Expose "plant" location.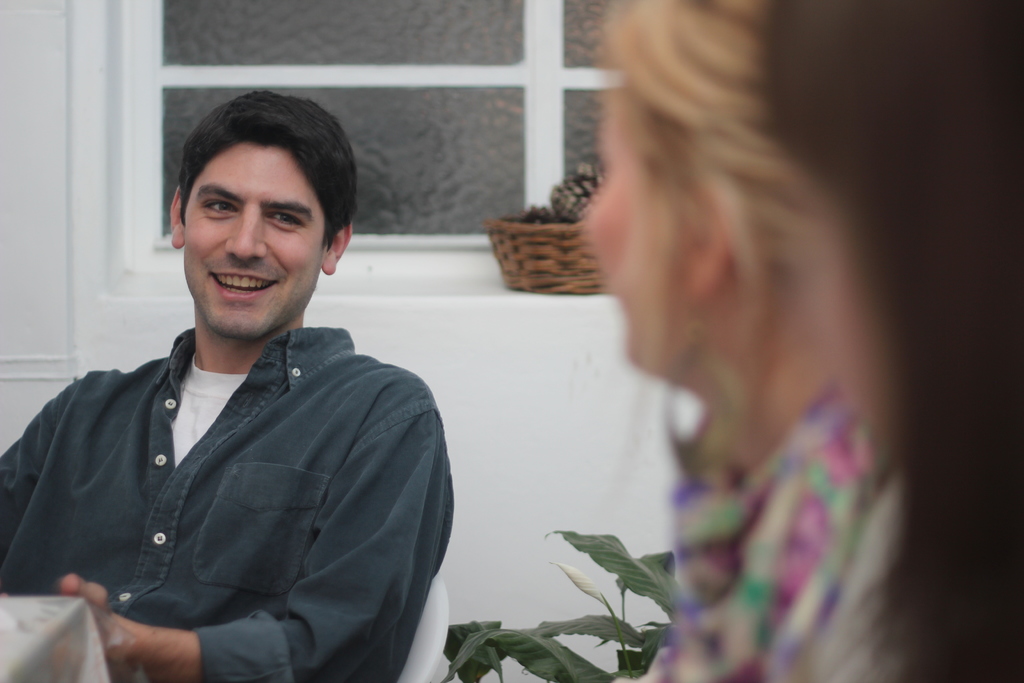
Exposed at {"x1": 444, "y1": 529, "x2": 678, "y2": 682}.
